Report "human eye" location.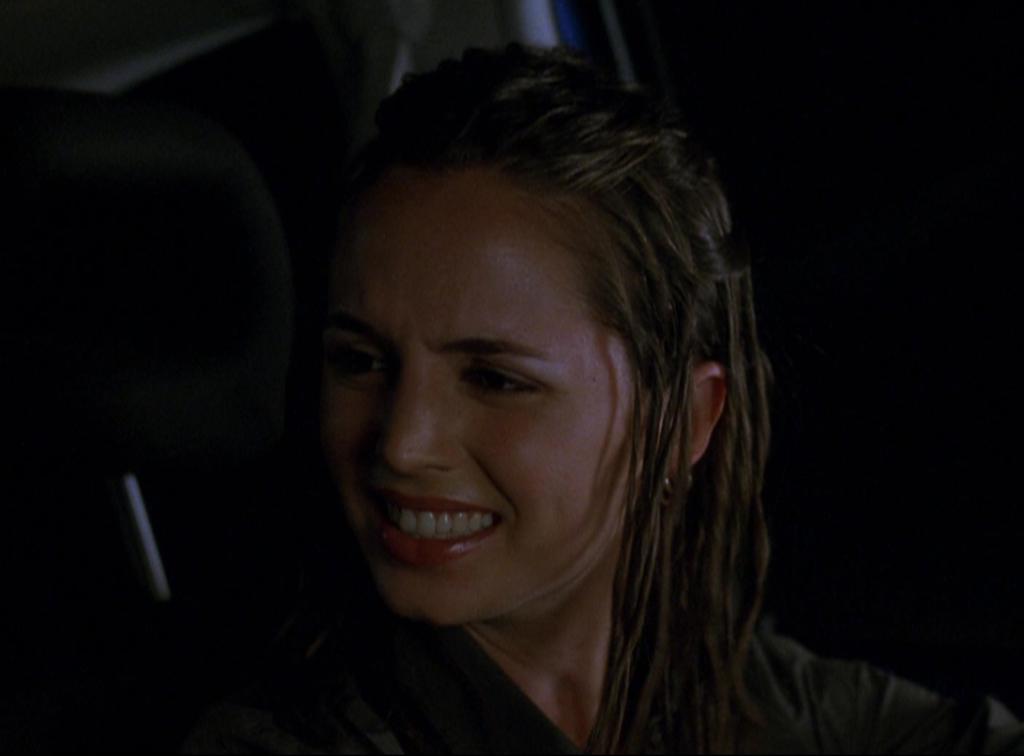
Report: x1=454 y1=359 x2=556 y2=401.
